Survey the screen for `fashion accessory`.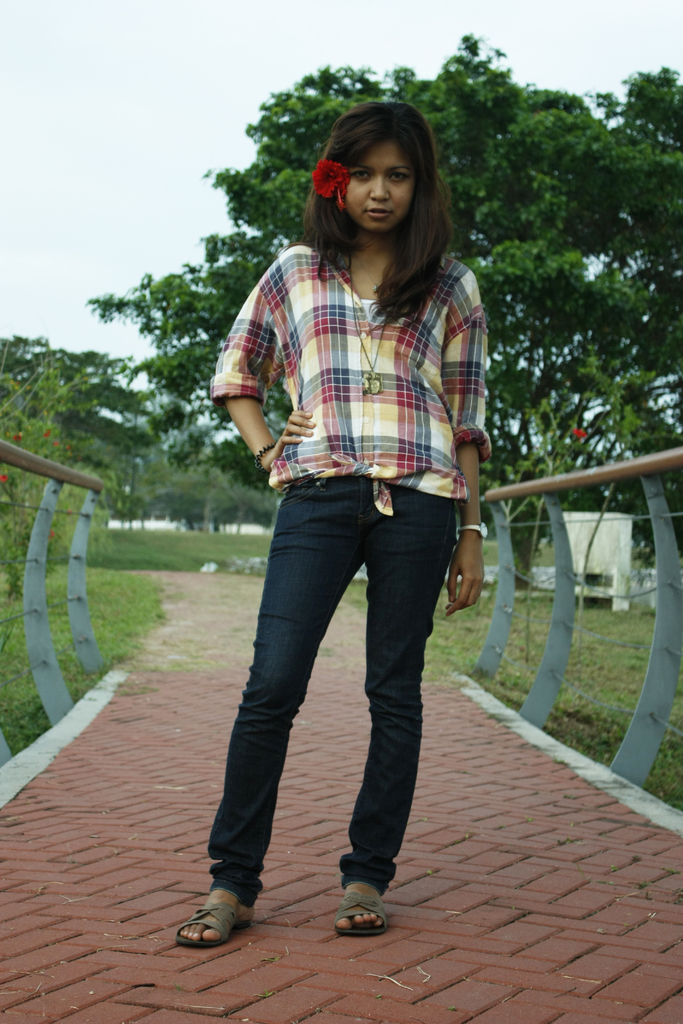
Survey found: Rect(452, 522, 487, 540).
